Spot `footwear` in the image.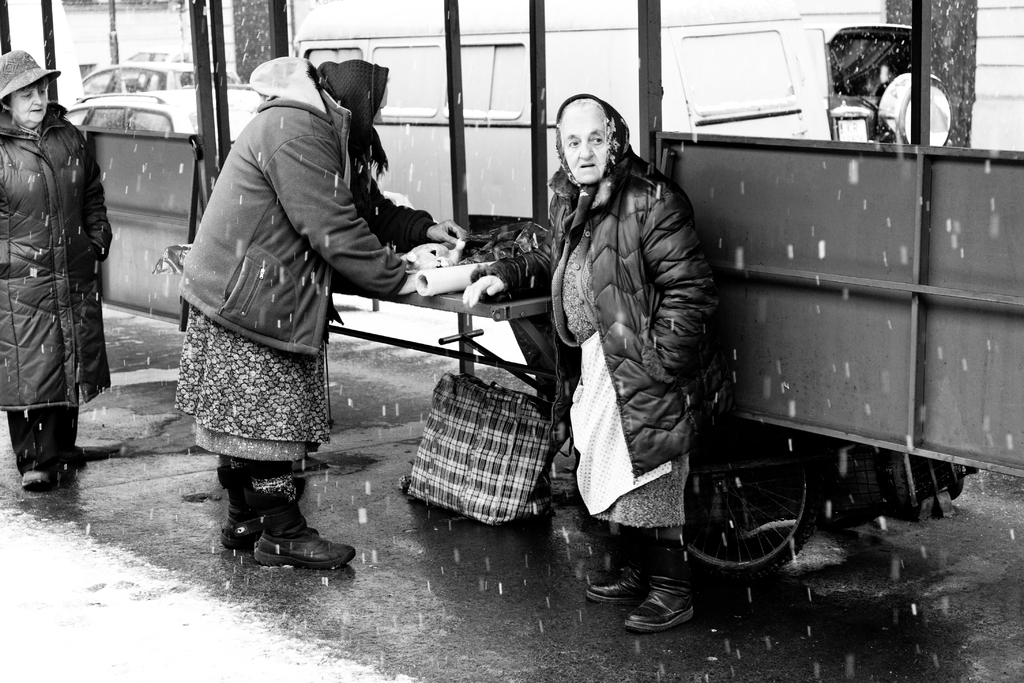
`footwear` found at crop(636, 568, 708, 649).
